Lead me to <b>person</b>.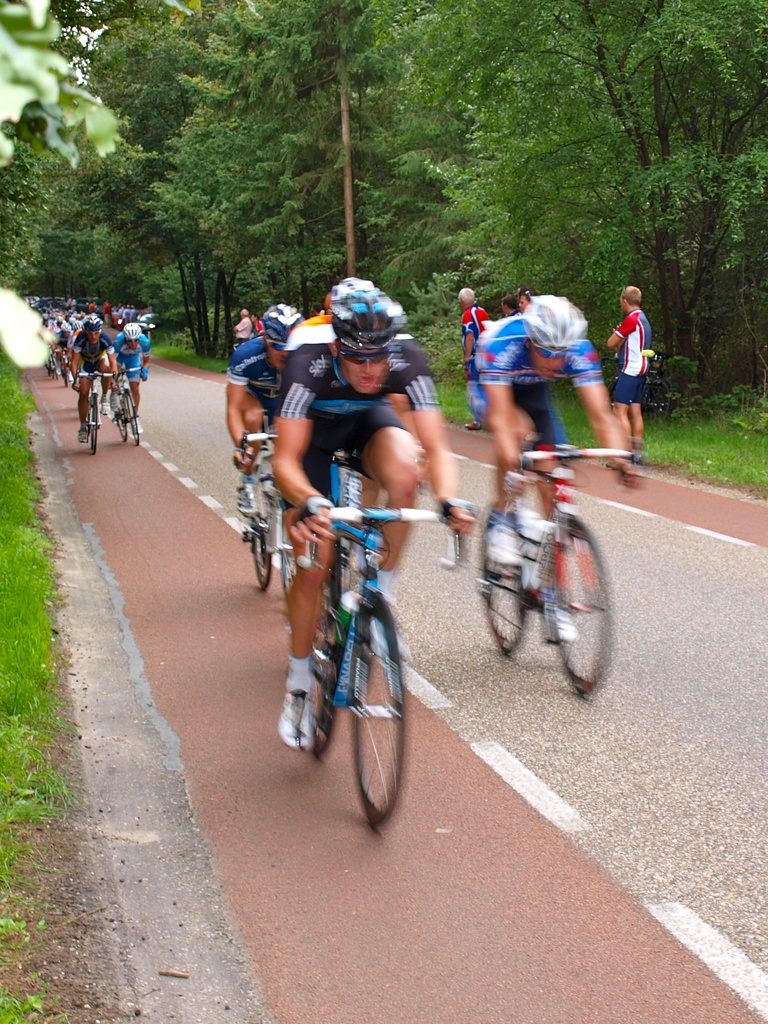
Lead to (left=604, top=281, right=652, bottom=468).
